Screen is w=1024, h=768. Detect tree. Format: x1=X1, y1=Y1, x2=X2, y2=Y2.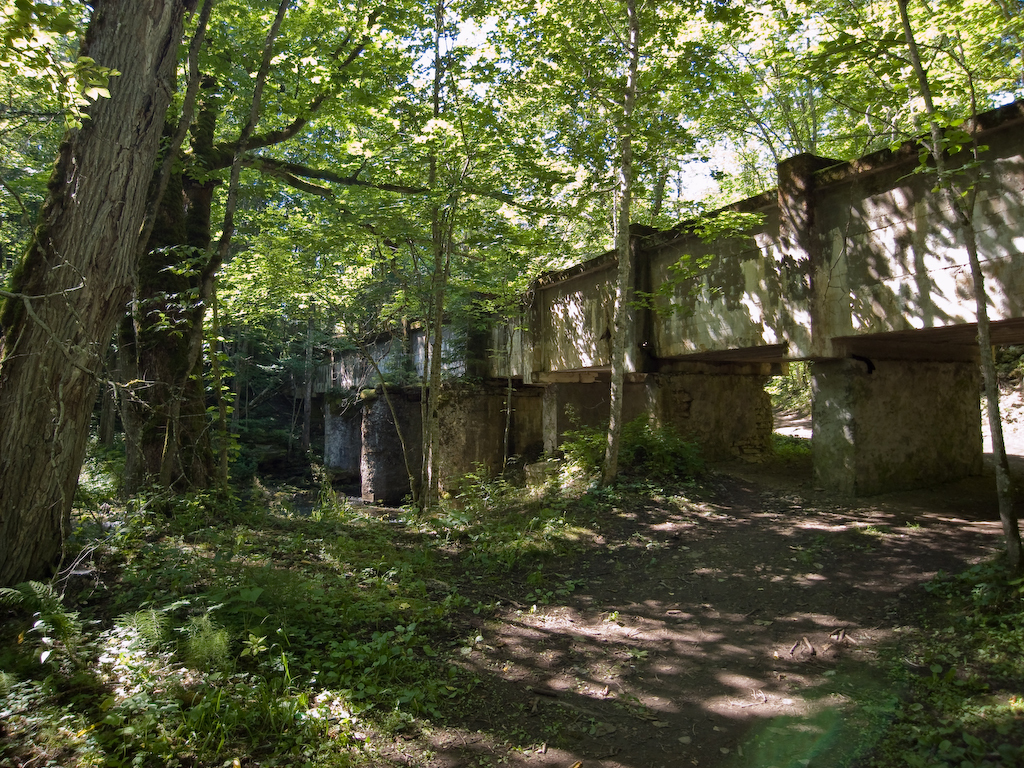
x1=245, y1=0, x2=1023, y2=584.
